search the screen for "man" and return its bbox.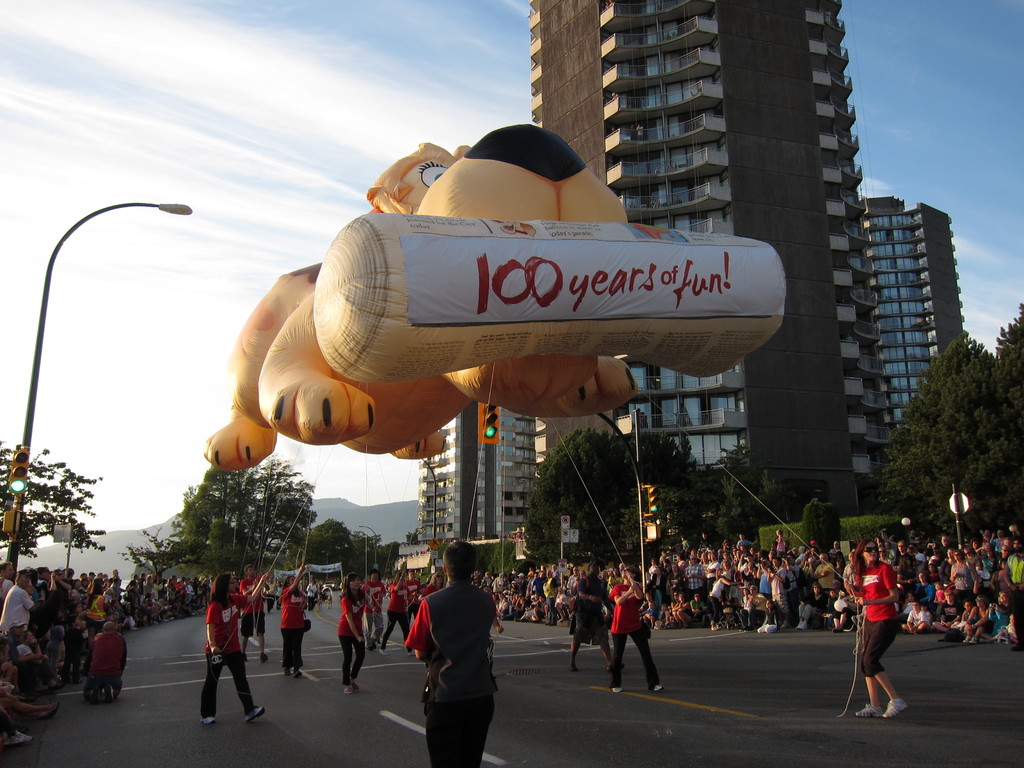
Found: 403 567 421 637.
